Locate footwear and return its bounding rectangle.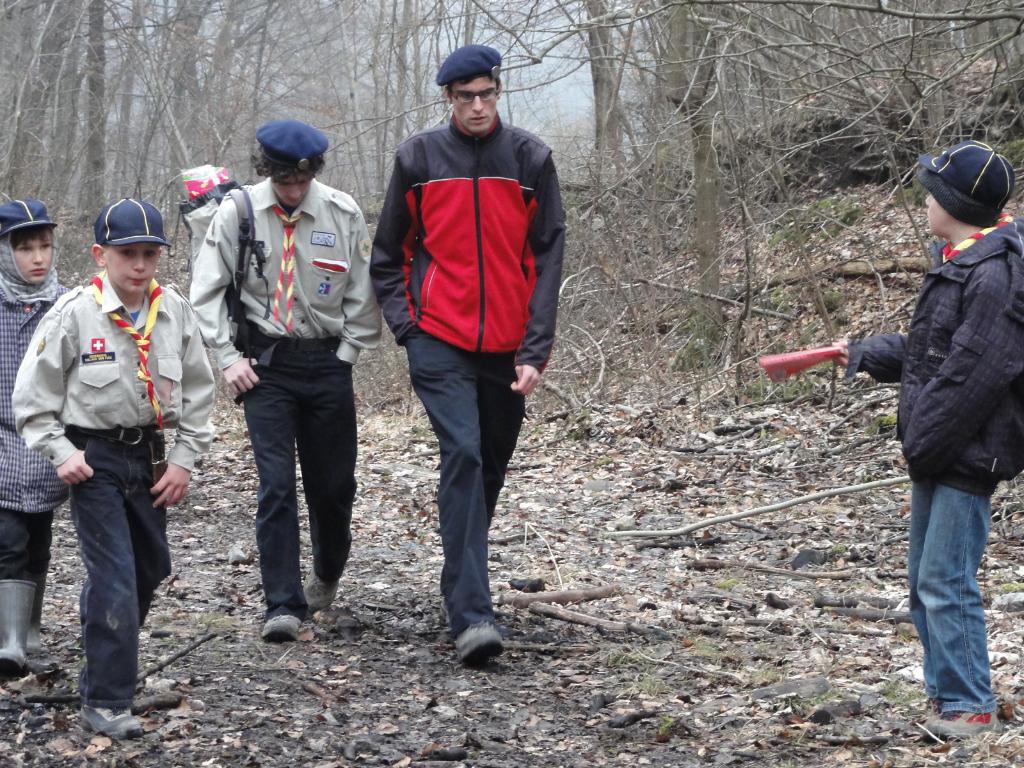
[left=447, top=624, right=505, bottom=666].
